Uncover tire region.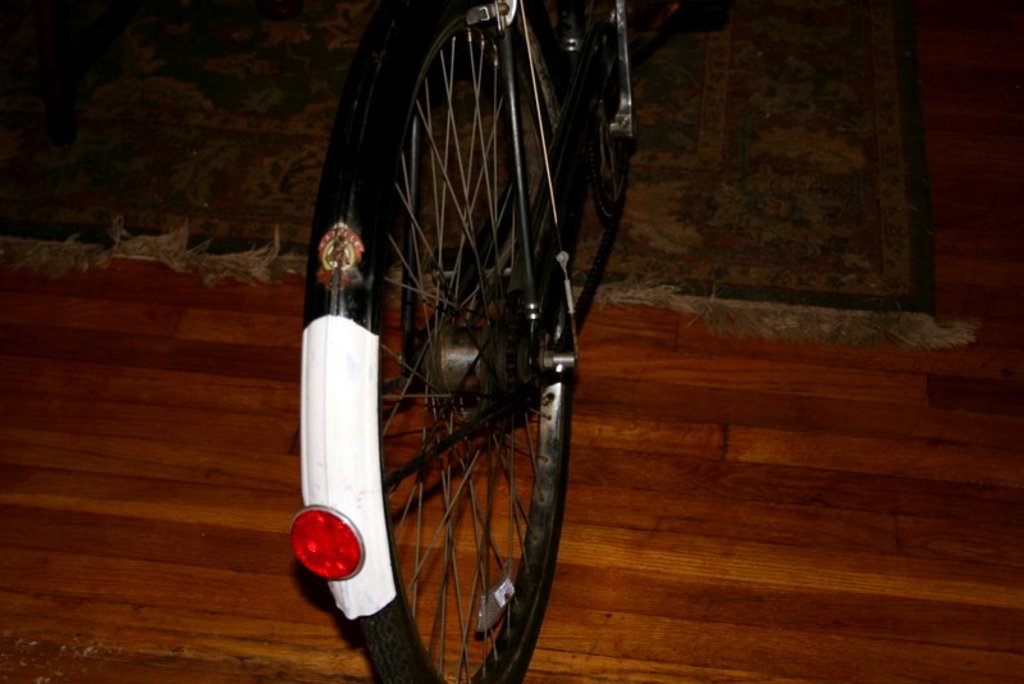
Uncovered: left=353, top=0, right=575, bottom=683.
